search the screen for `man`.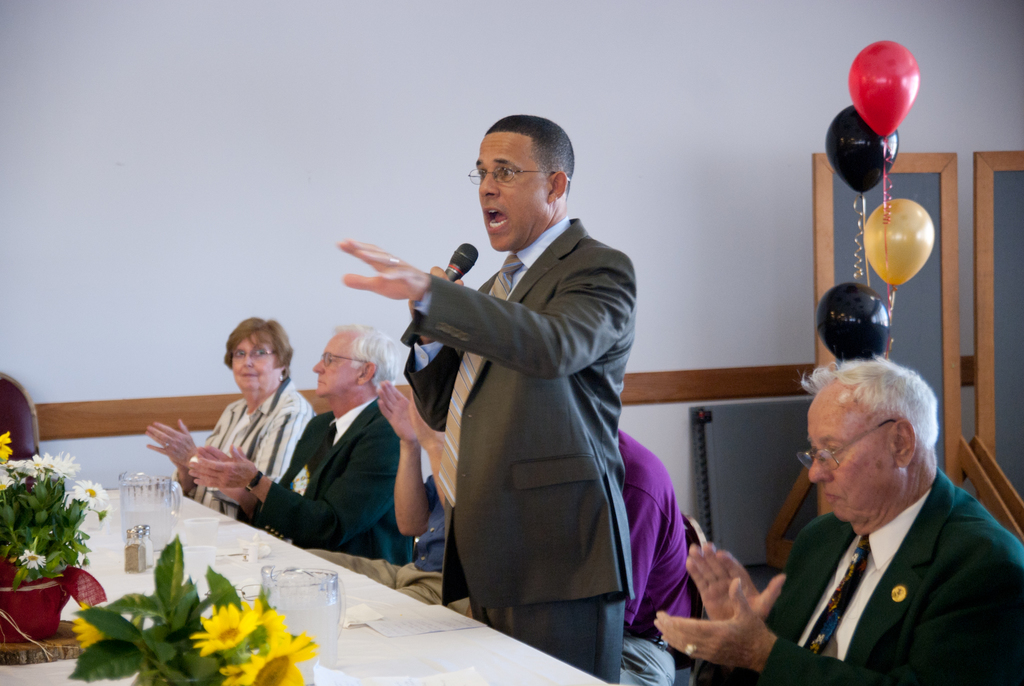
Found at [181, 316, 419, 569].
